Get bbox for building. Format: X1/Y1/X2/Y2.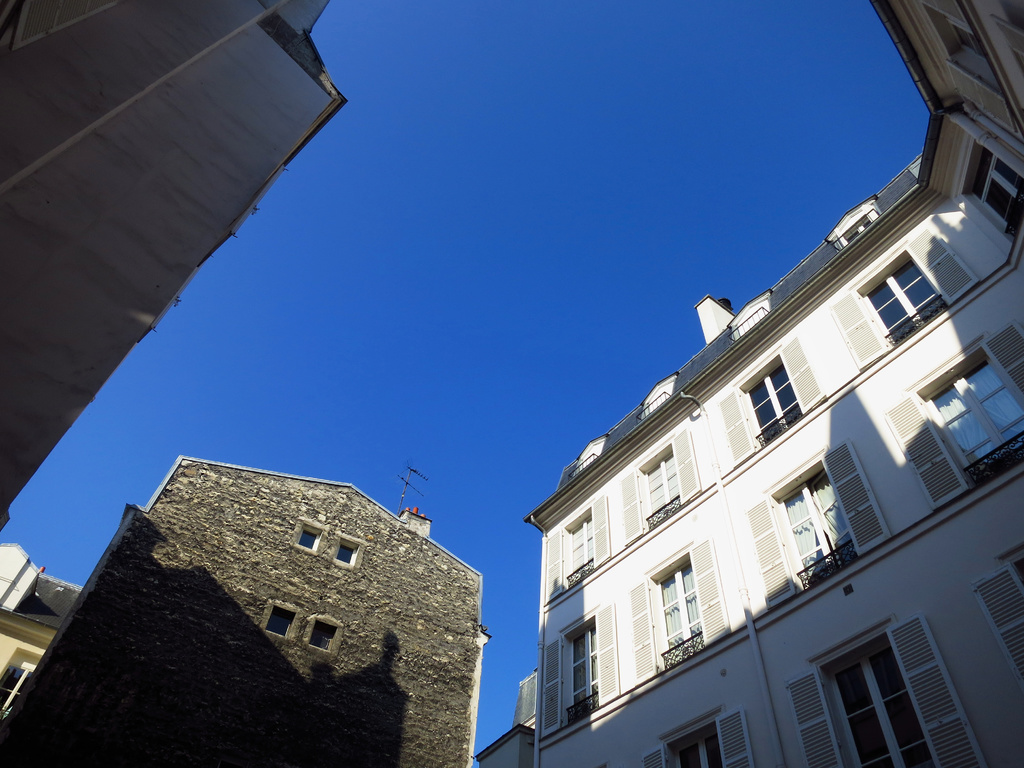
0/2/353/519.
